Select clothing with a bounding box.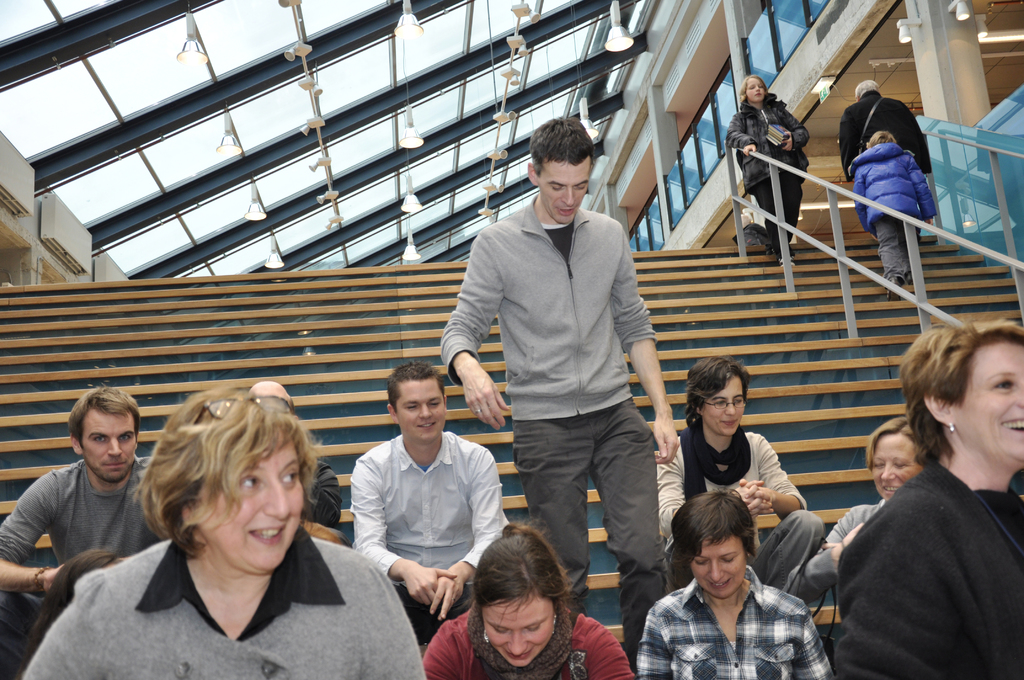
x1=307 y1=457 x2=342 y2=530.
